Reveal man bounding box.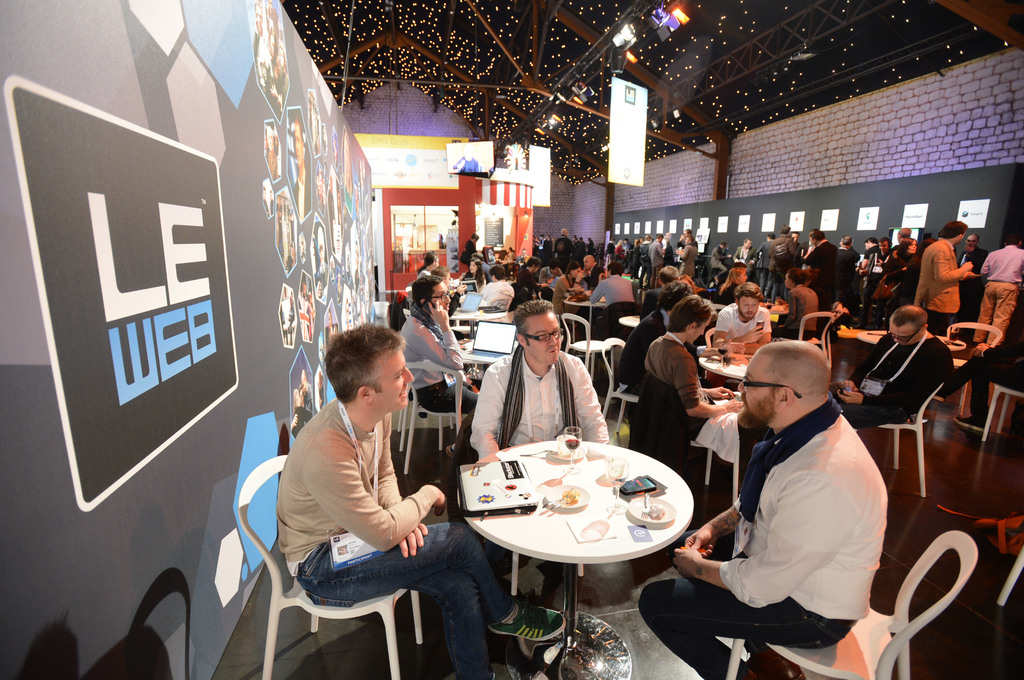
Revealed: 918/222/973/329.
